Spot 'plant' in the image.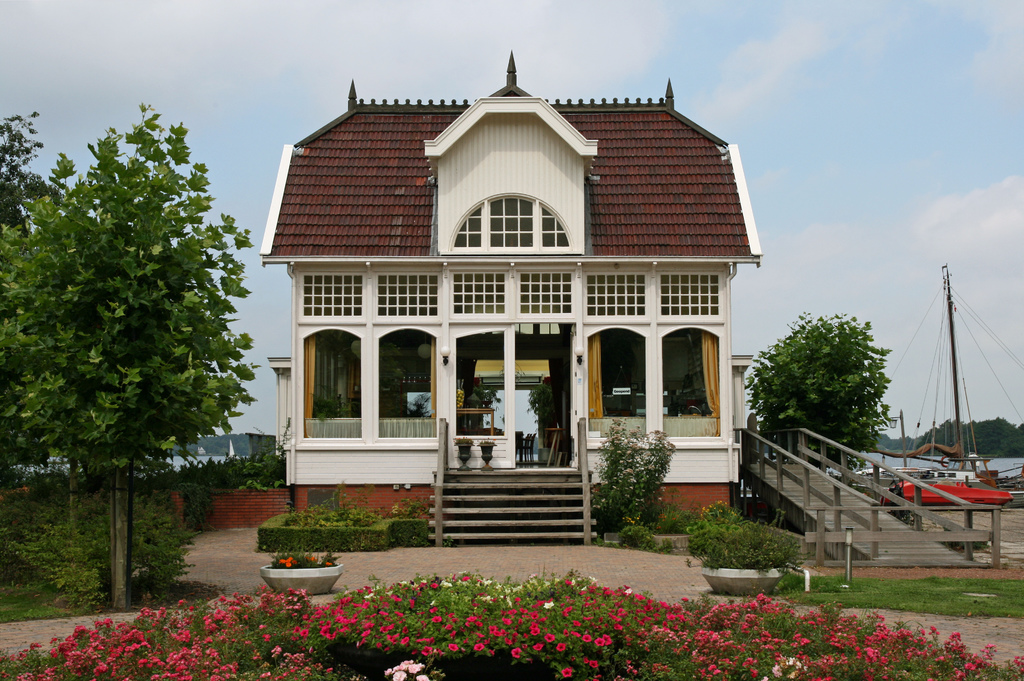
'plant' found at (x1=394, y1=390, x2=436, y2=422).
